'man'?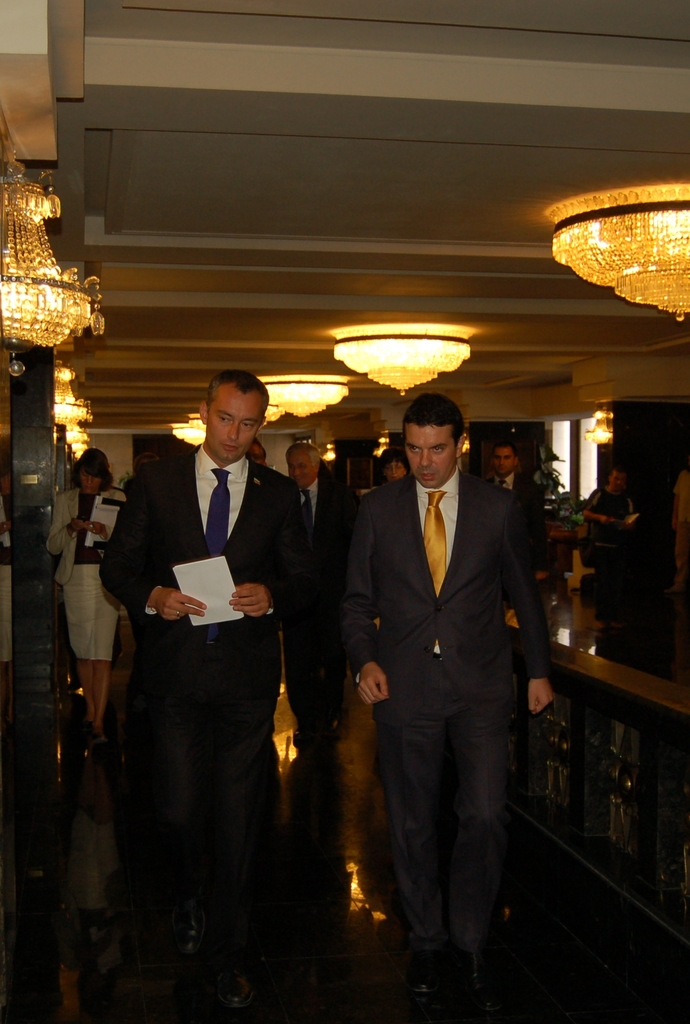
x1=331 y1=357 x2=550 y2=977
